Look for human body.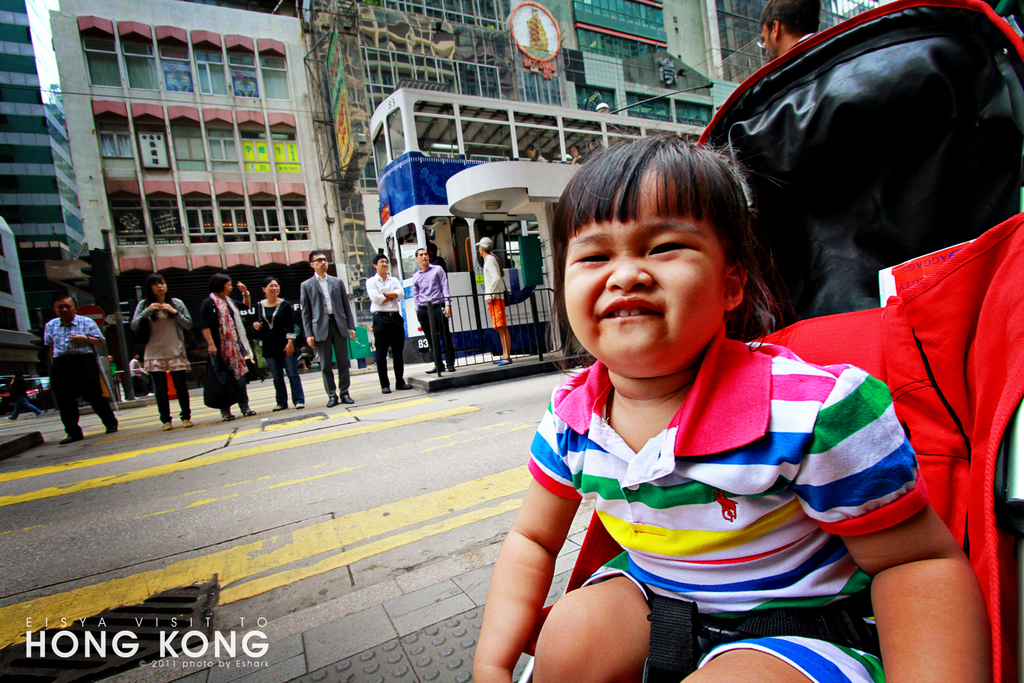
Found: (left=257, top=273, right=307, bottom=406).
